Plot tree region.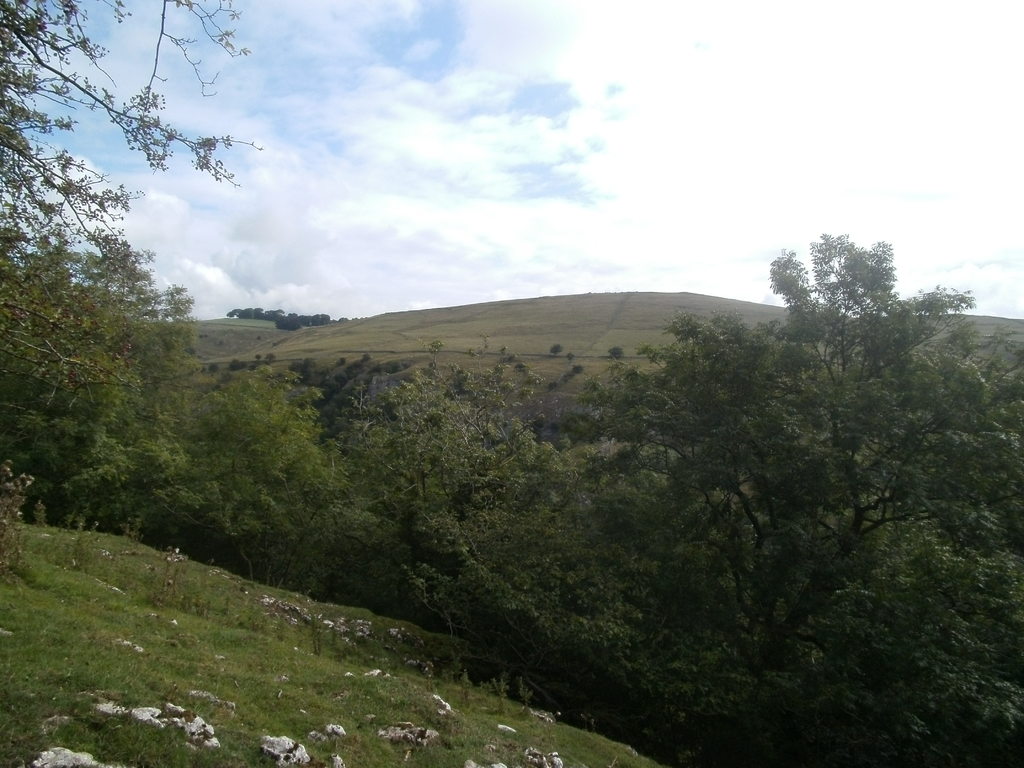
Plotted at [x1=573, y1=364, x2=584, y2=378].
